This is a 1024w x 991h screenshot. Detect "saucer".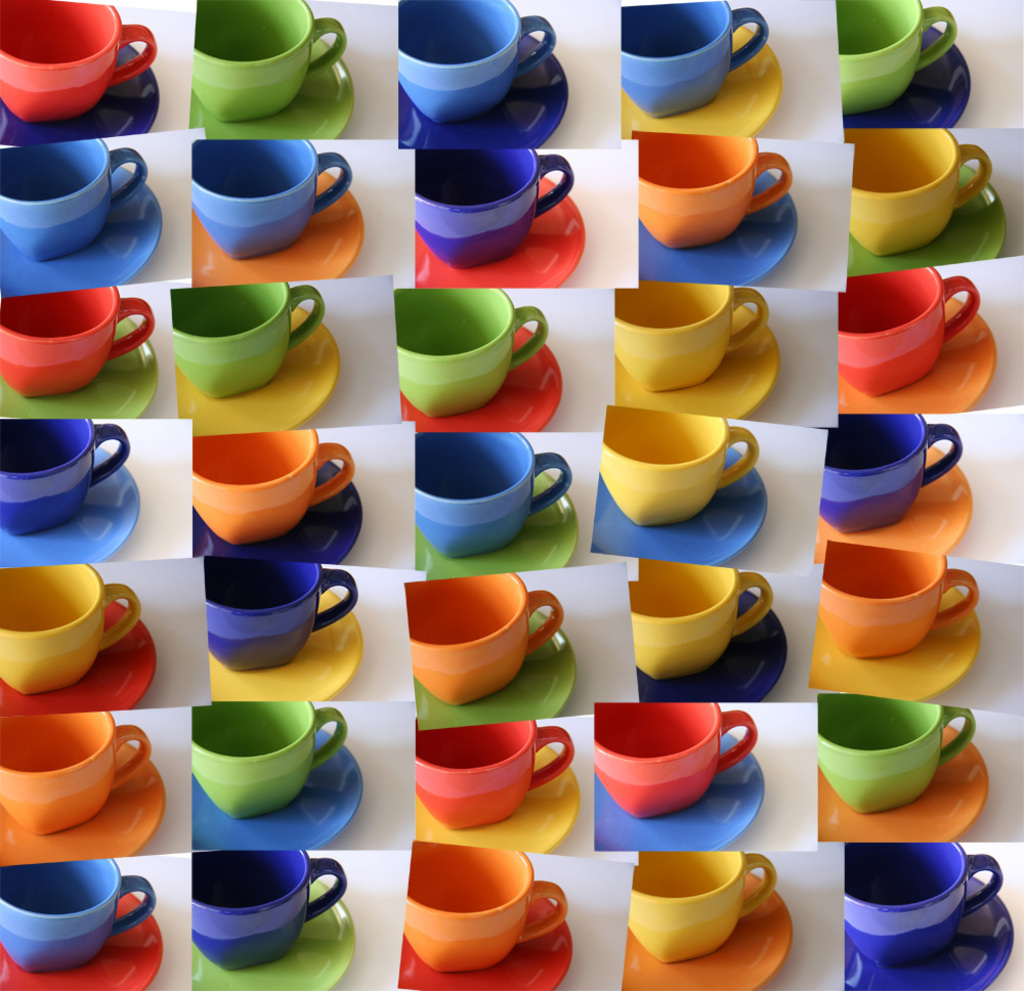
591 445 772 569.
